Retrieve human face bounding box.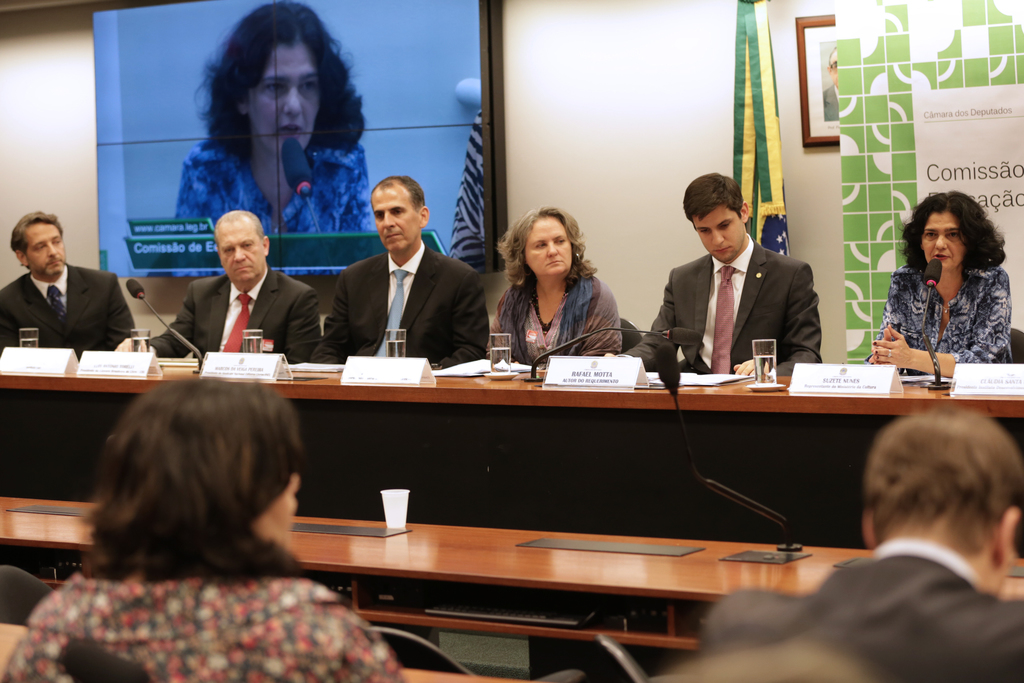
Bounding box: <box>695,210,744,261</box>.
